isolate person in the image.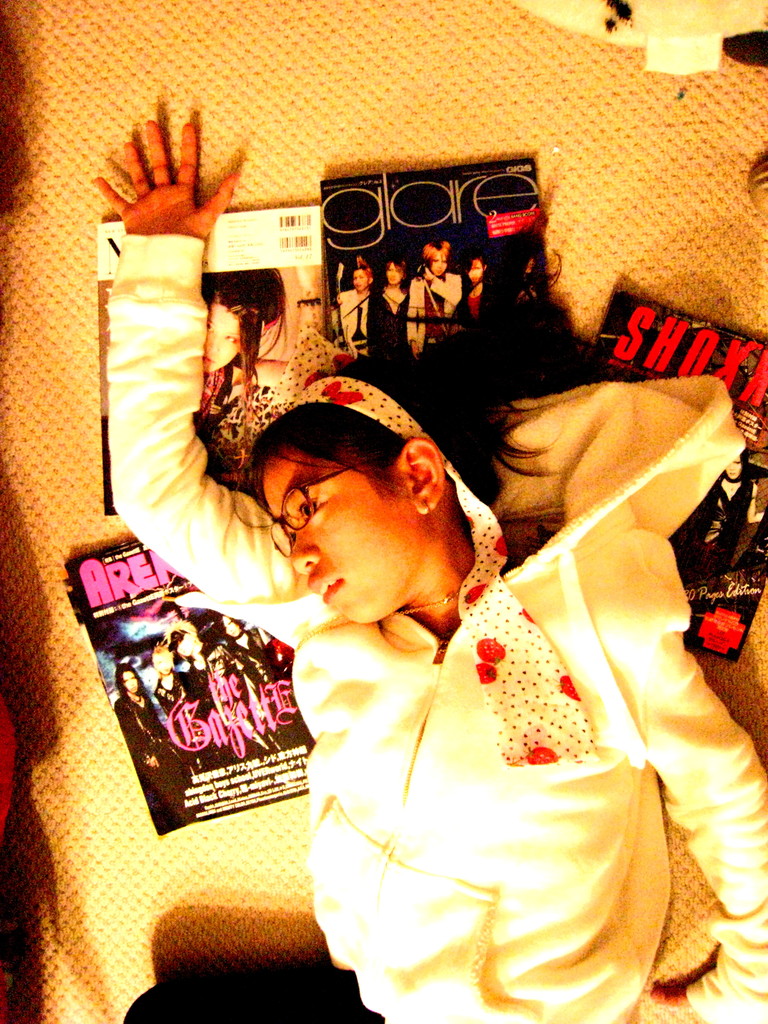
Isolated region: bbox=[463, 248, 492, 321].
